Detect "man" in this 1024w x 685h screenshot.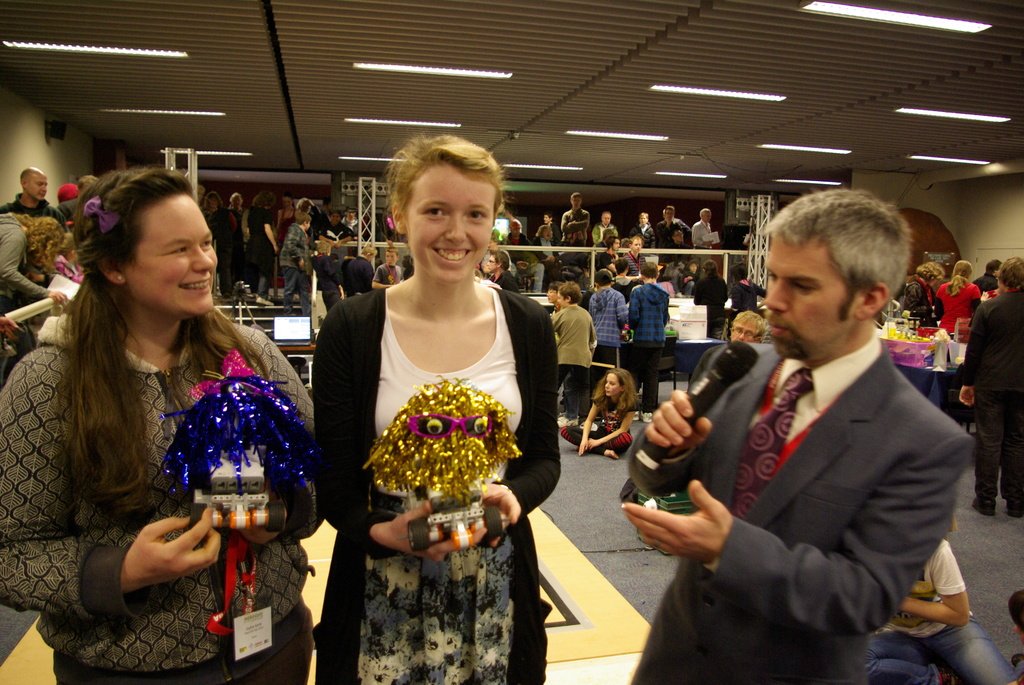
Detection: select_region(632, 212, 656, 258).
